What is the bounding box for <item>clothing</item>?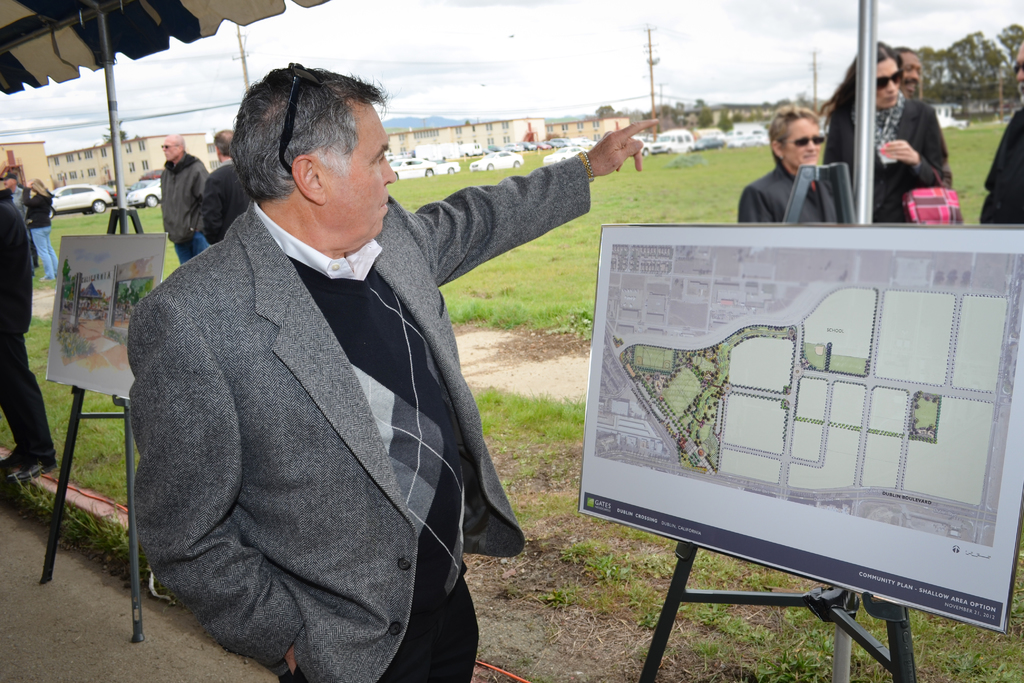
{"x1": 32, "y1": 238, "x2": 38, "y2": 267}.
